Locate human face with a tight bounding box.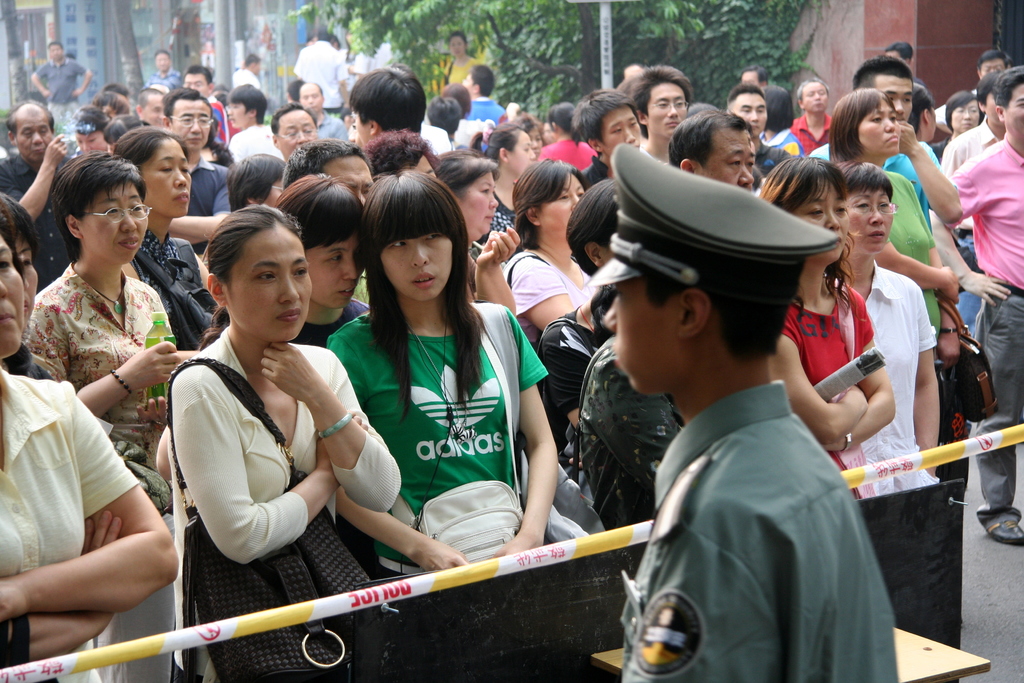
x1=20 y1=108 x2=51 y2=163.
